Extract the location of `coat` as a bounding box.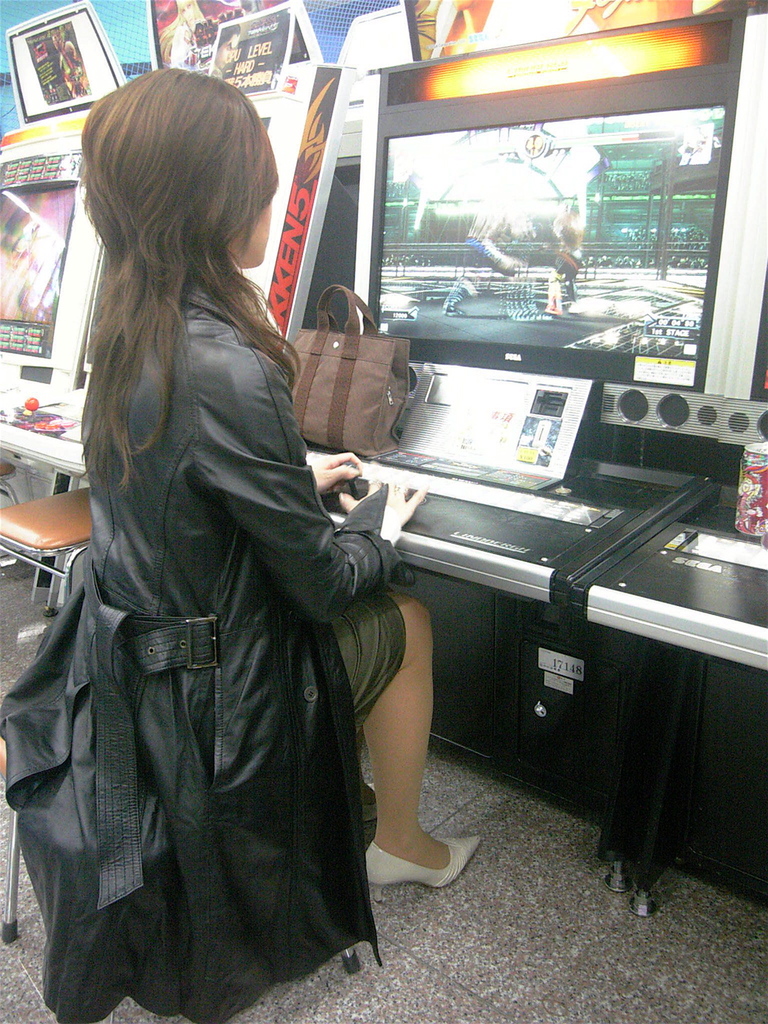
(left=42, top=338, right=396, bottom=981).
